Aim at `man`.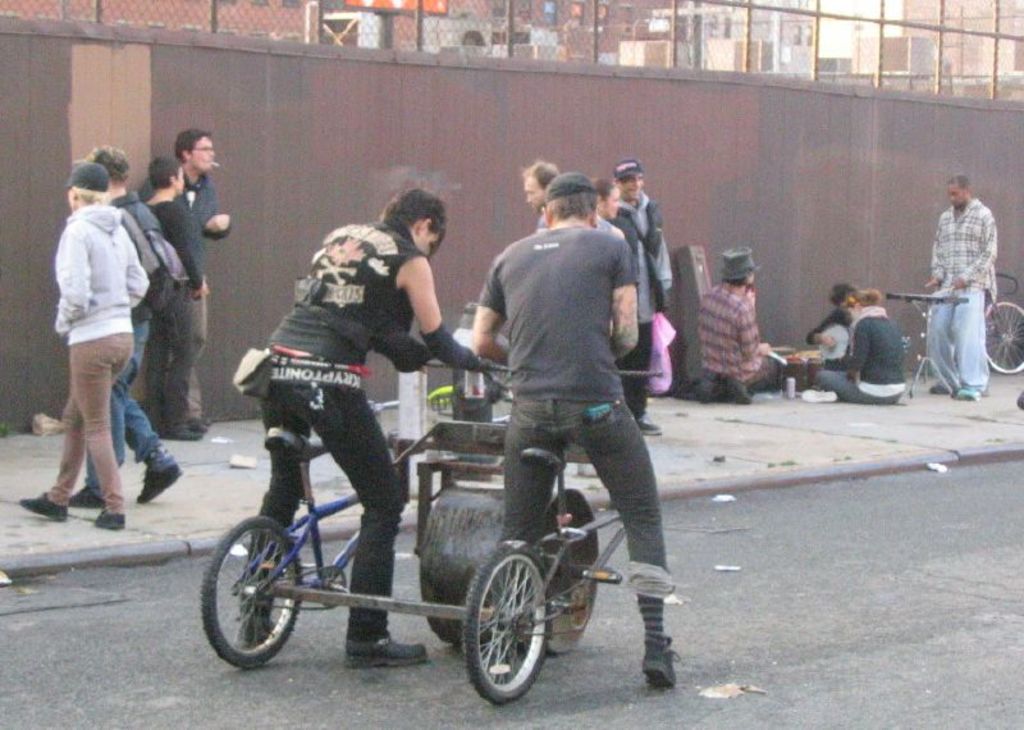
Aimed at rect(466, 172, 678, 693).
